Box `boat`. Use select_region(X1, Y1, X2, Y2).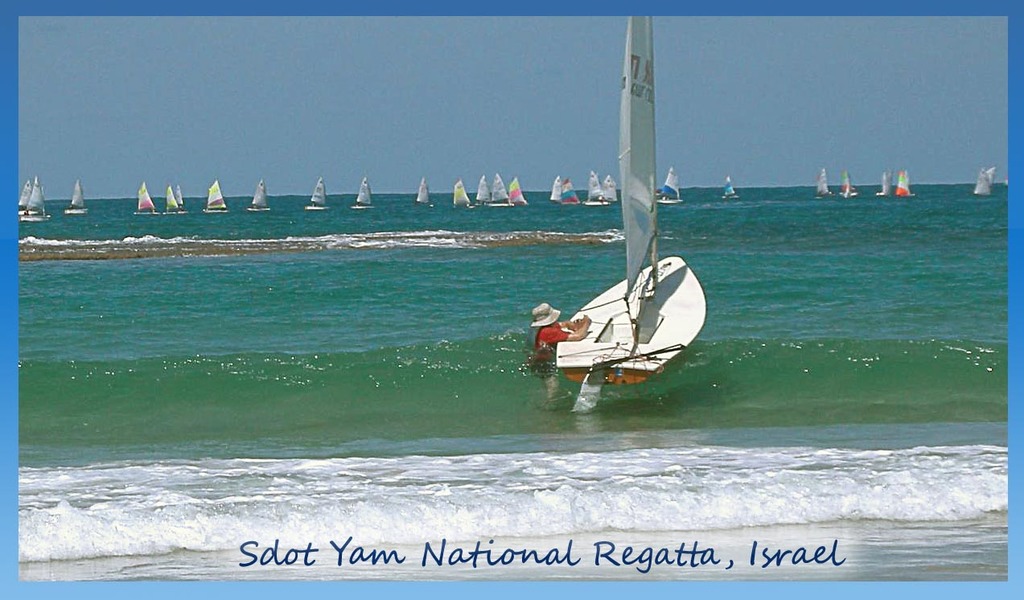
select_region(839, 170, 858, 197).
